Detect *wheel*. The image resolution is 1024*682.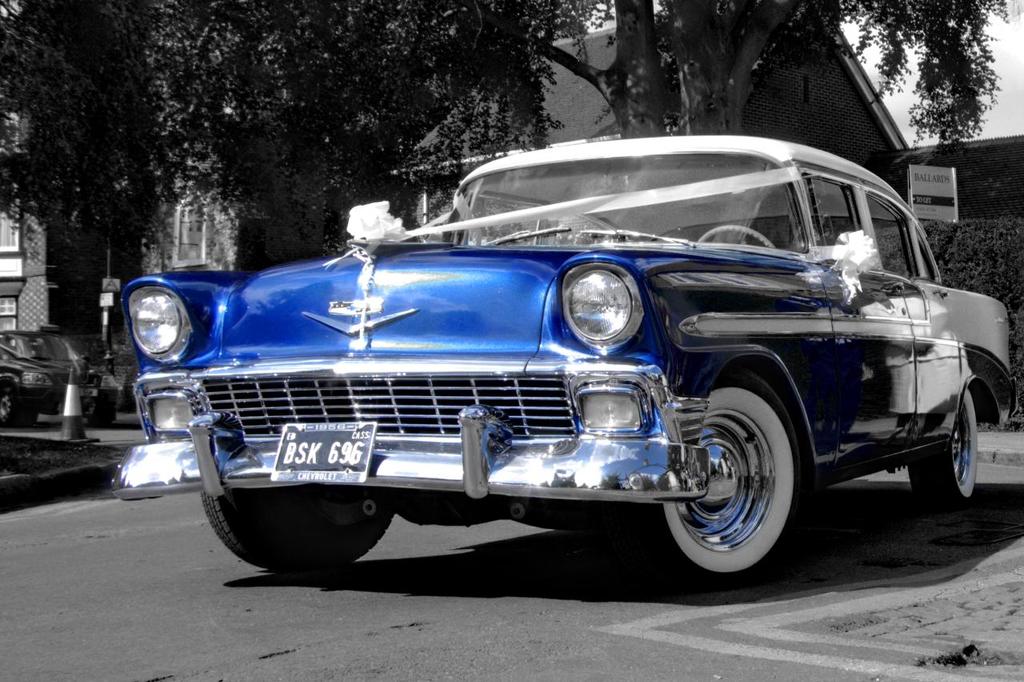
{"left": 669, "top": 387, "right": 808, "bottom": 573}.
